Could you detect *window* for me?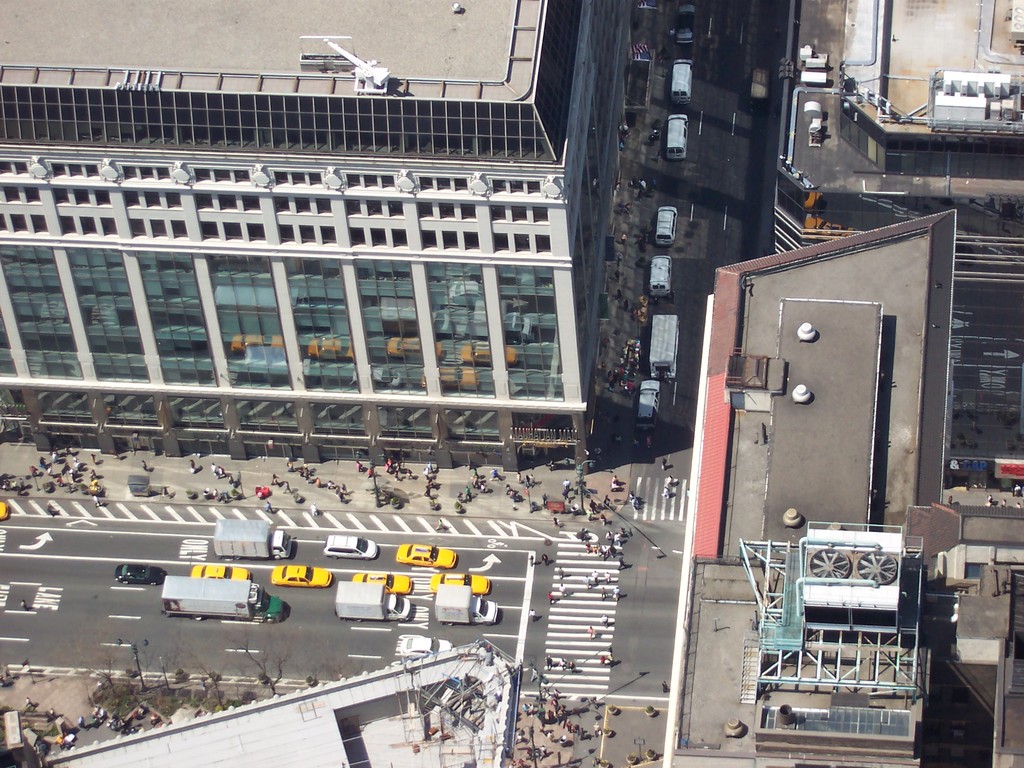
Detection result: <box>298,225,316,244</box>.
